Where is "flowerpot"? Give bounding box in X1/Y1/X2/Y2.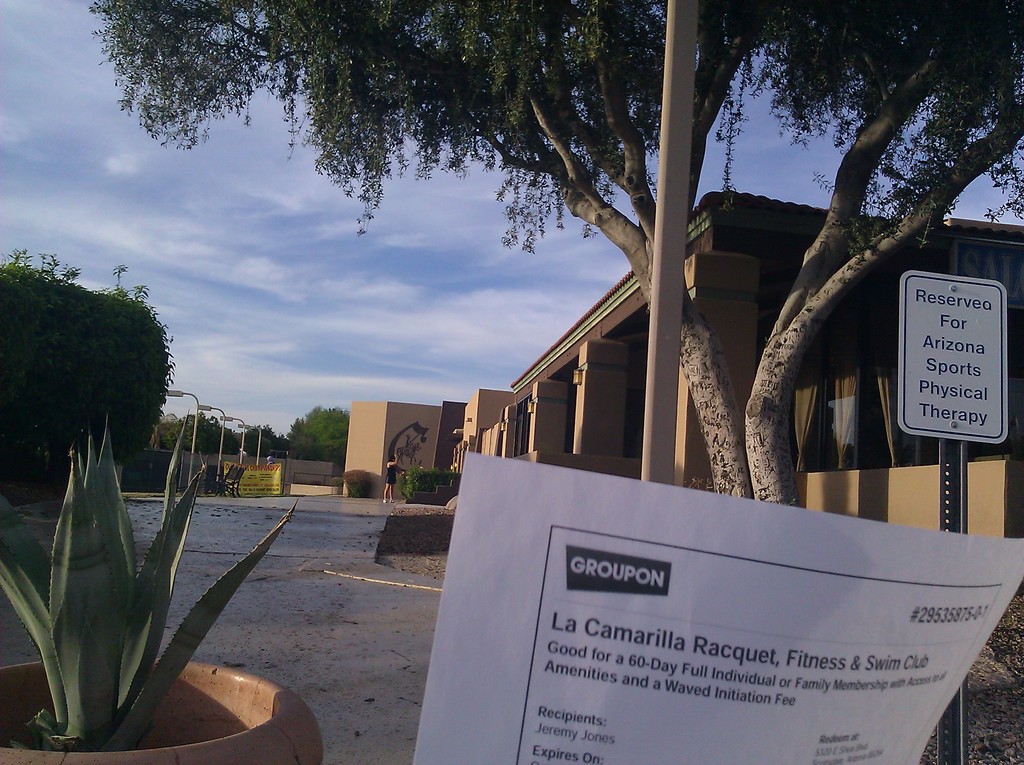
0/643/328/764.
